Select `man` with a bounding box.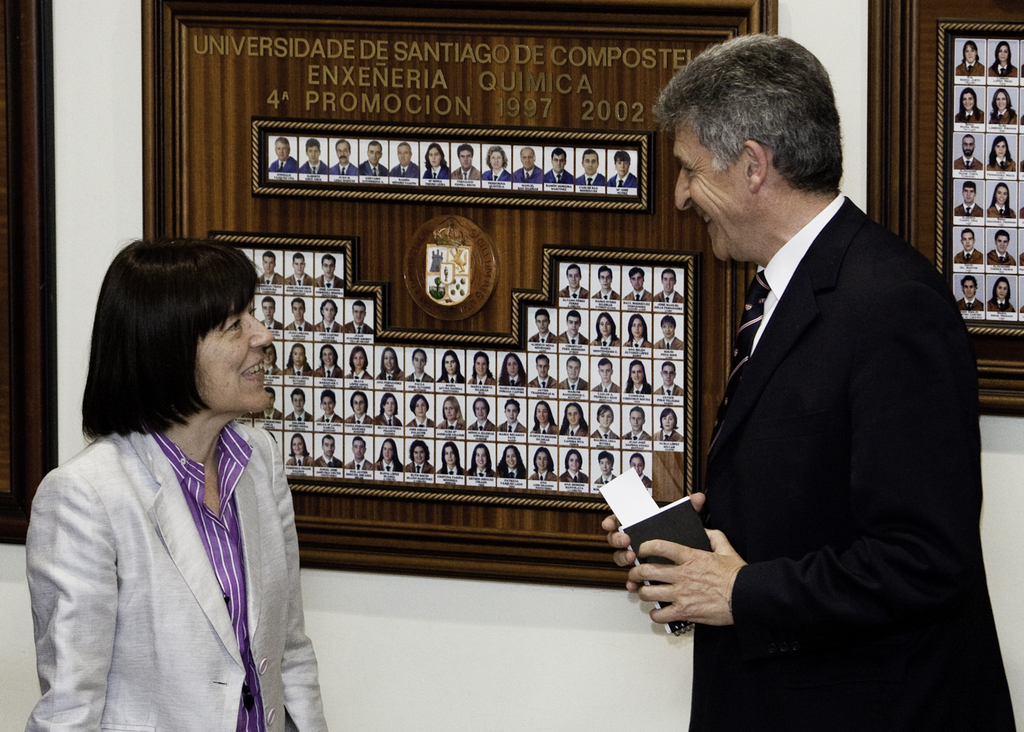
<region>515, 149, 542, 184</region>.
